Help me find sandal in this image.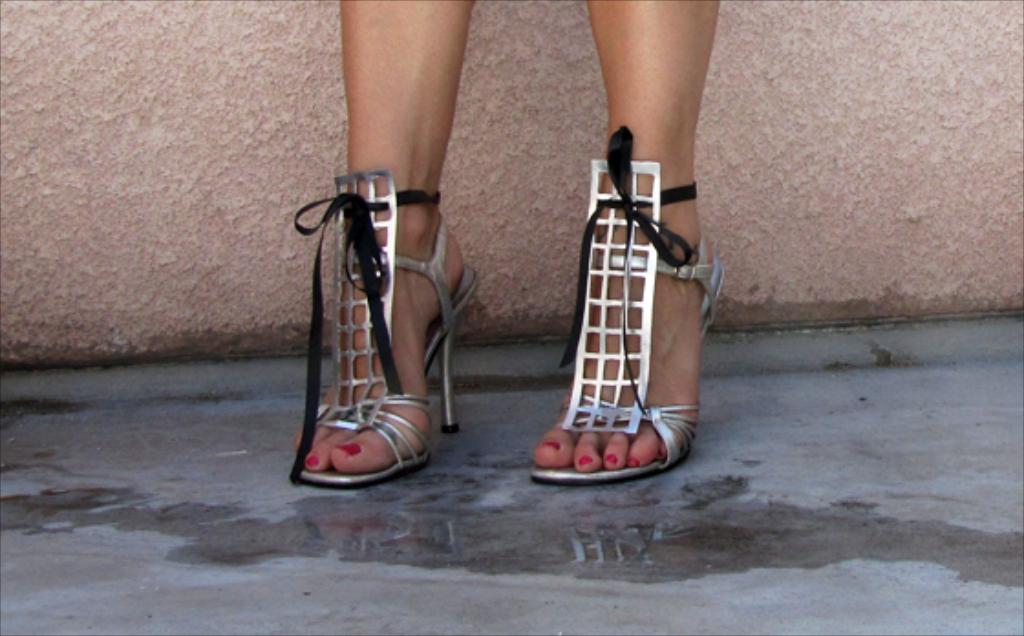
Found it: (539, 122, 720, 482).
